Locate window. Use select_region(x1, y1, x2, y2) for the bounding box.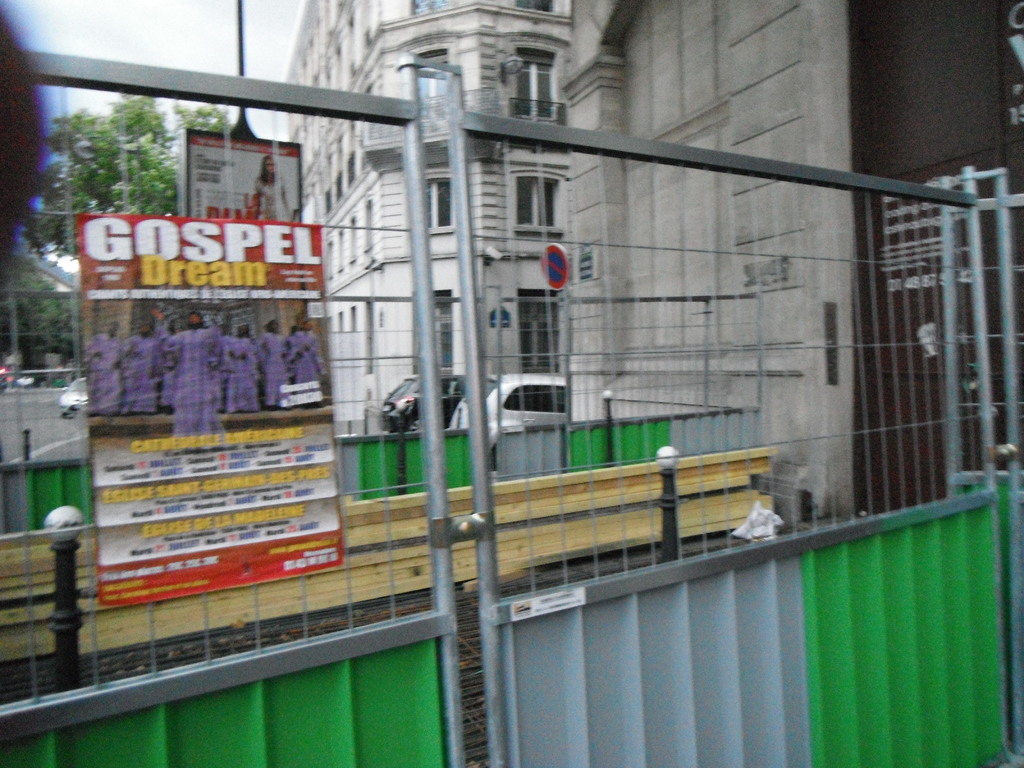
select_region(426, 175, 454, 225).
